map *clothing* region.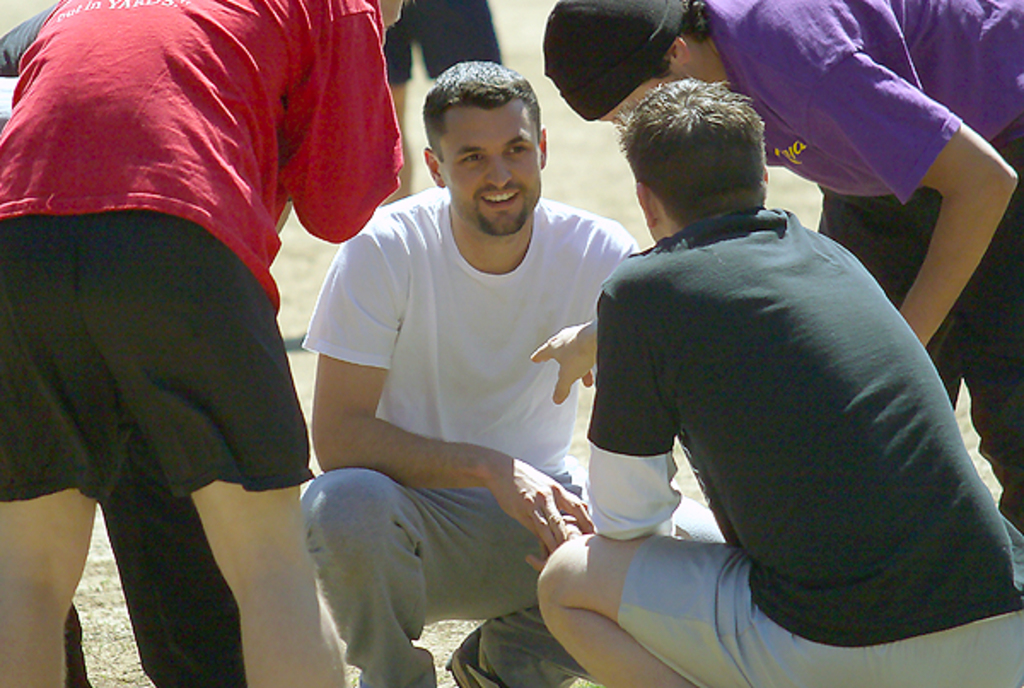
Mapped to l=580, t=212, r=1022, b=686.
